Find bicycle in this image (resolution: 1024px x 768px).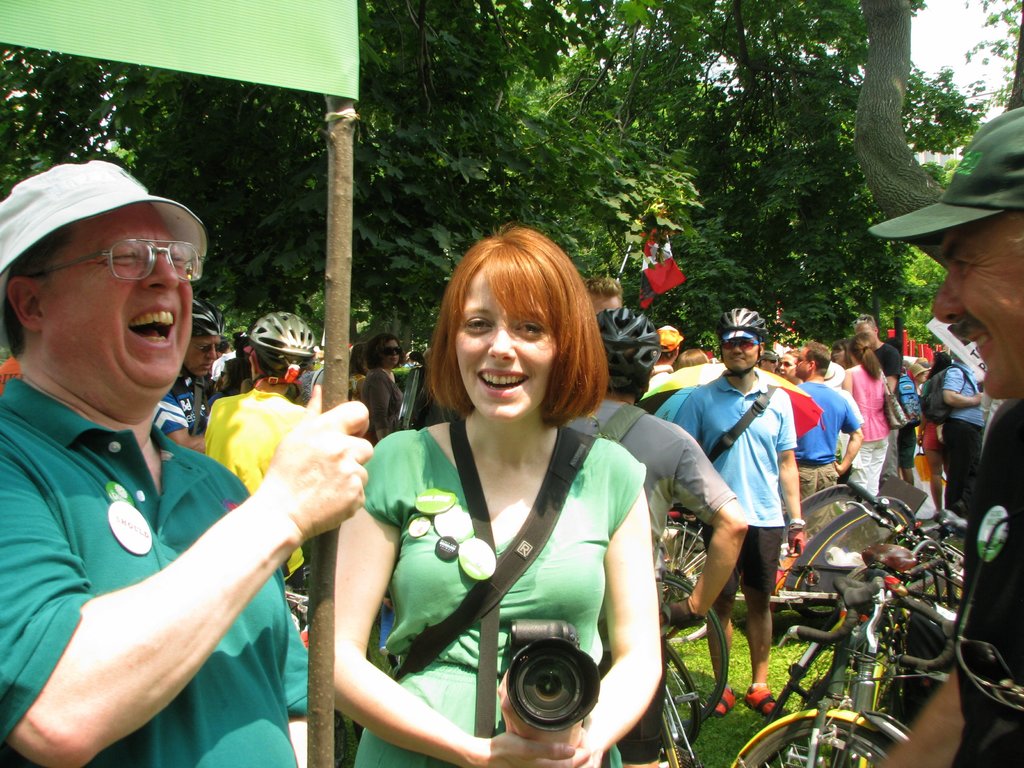
[285, 561, 405, 680].
